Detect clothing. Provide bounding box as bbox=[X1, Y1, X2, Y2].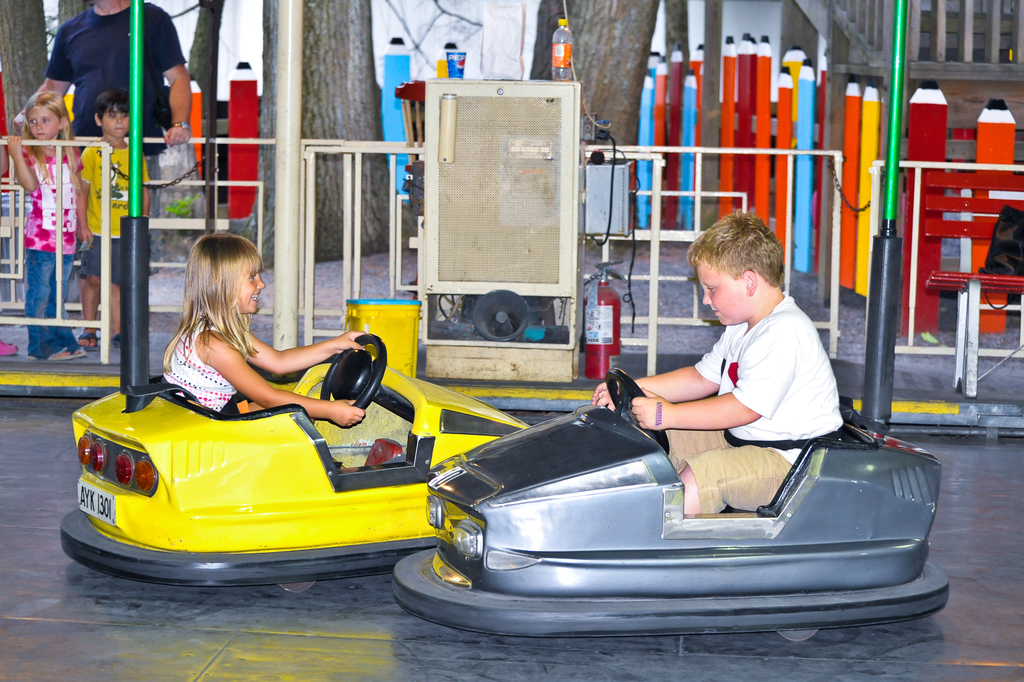
bbox=[21, 138, 86, 354].
